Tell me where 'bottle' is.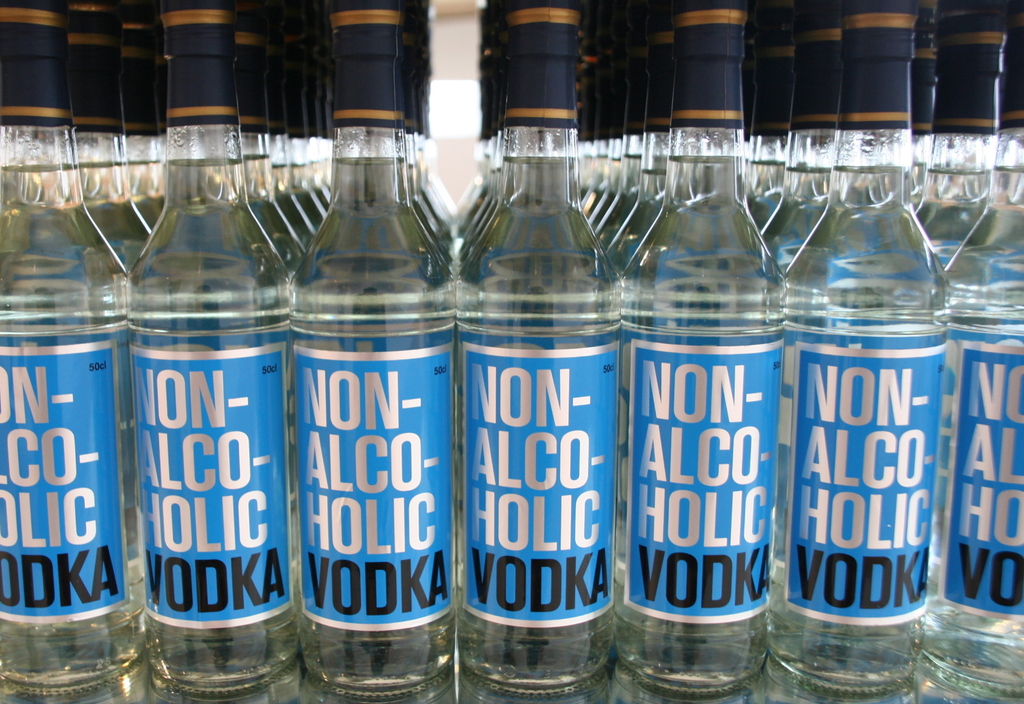
'bottle' is at l=286, t=0, r=458, b=703.
